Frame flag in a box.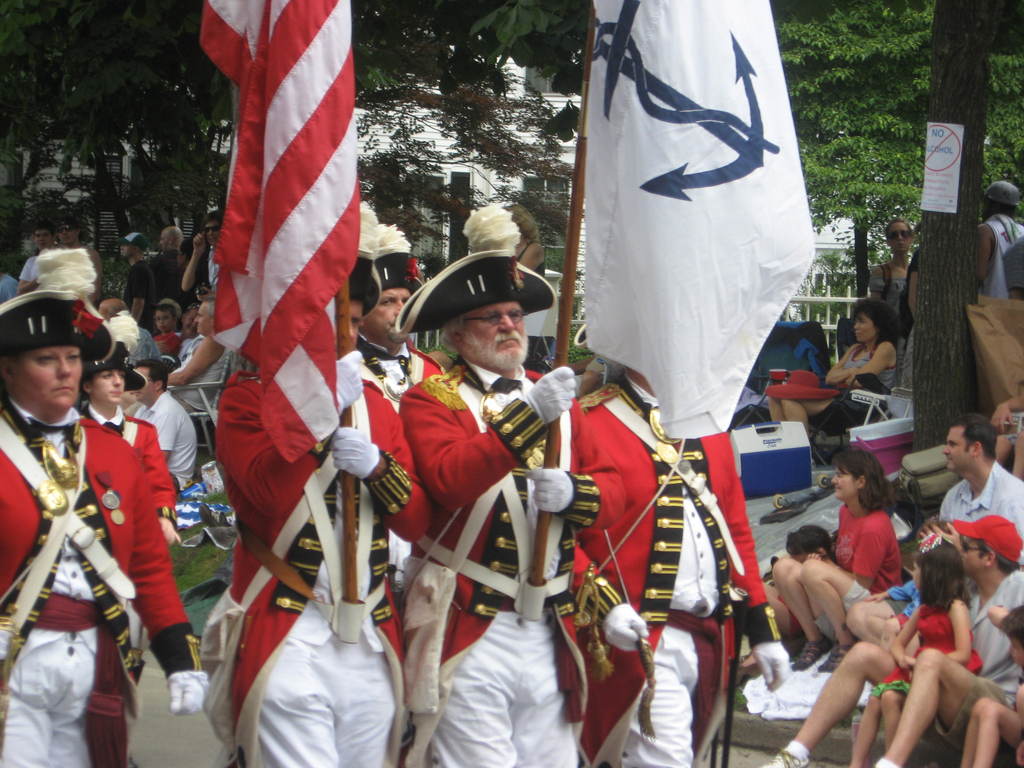
575 0 822 441.
